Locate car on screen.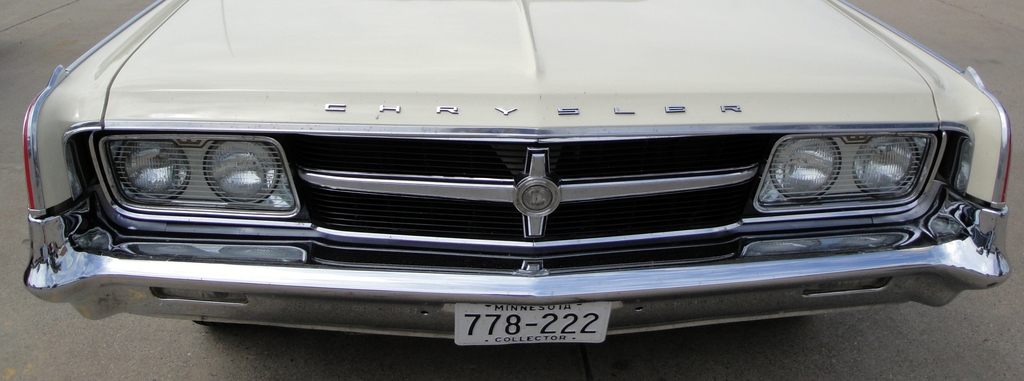
On screen at x1=23 y1=0 x2=1014 y2=346.
